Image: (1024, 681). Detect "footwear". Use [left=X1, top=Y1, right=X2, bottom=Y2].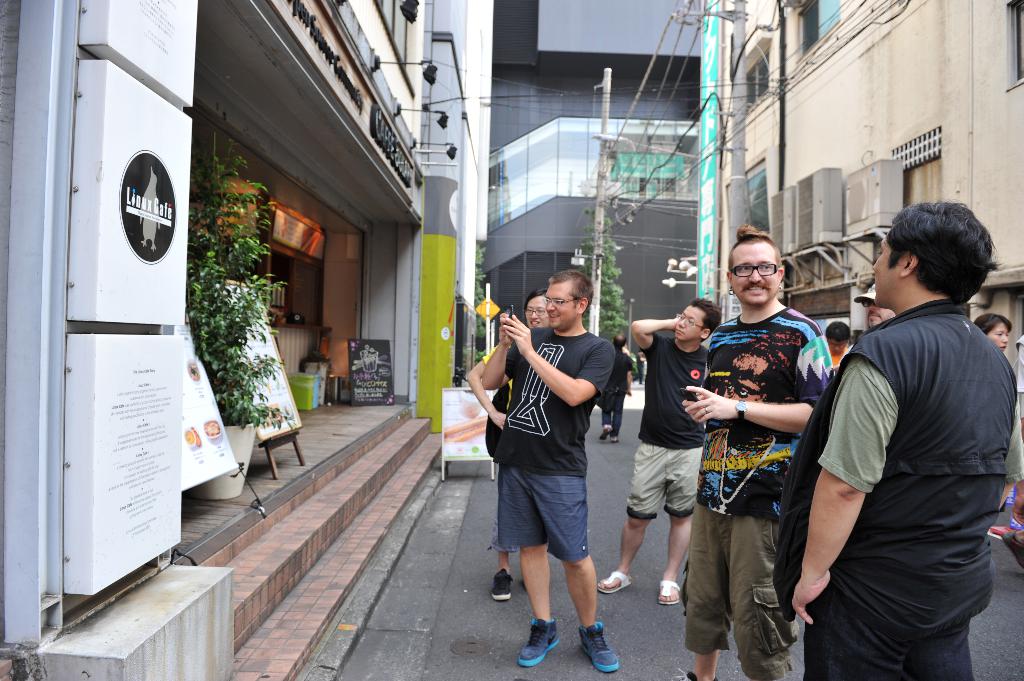
[left=577, top=630, right=618, bottom=671].
